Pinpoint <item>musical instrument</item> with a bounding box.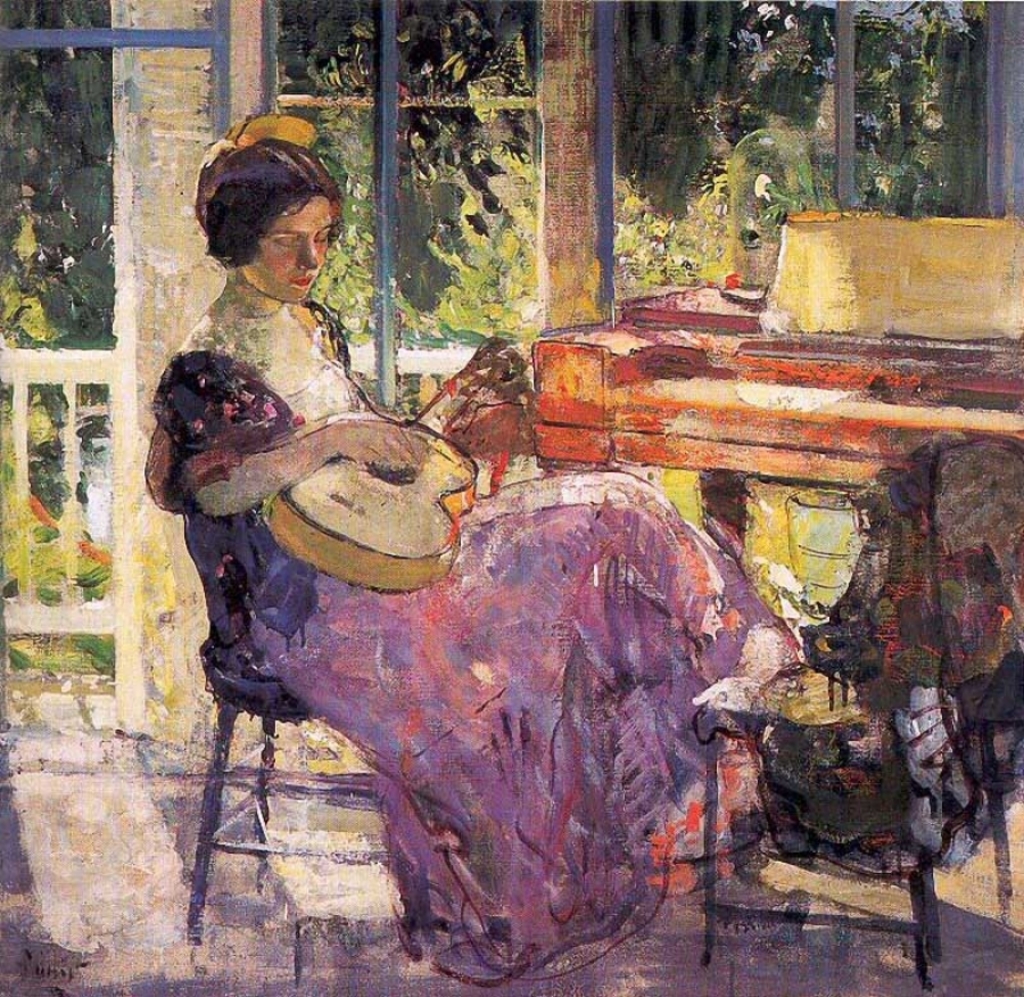
box(215, 364, 474, 584).
